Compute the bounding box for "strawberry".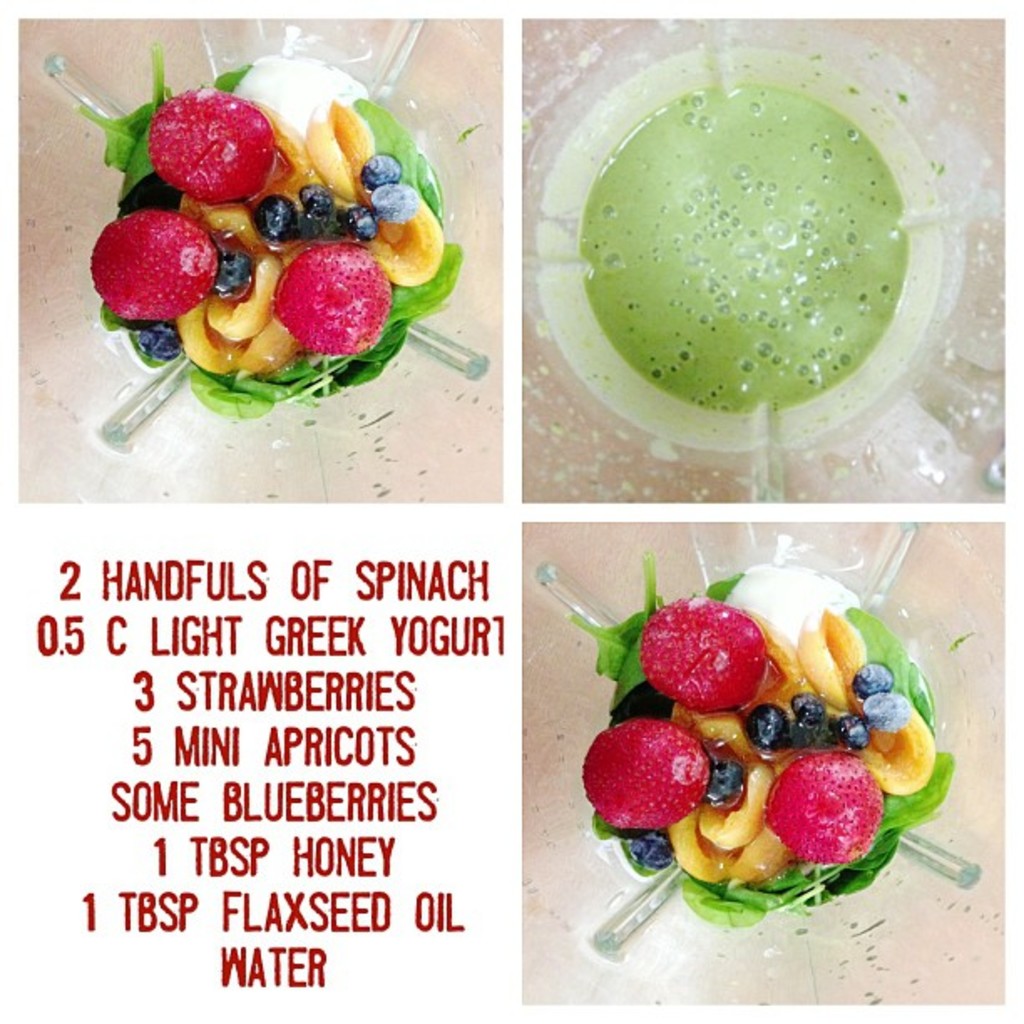
x1=639, y1=591, x2=773, y2=714.
